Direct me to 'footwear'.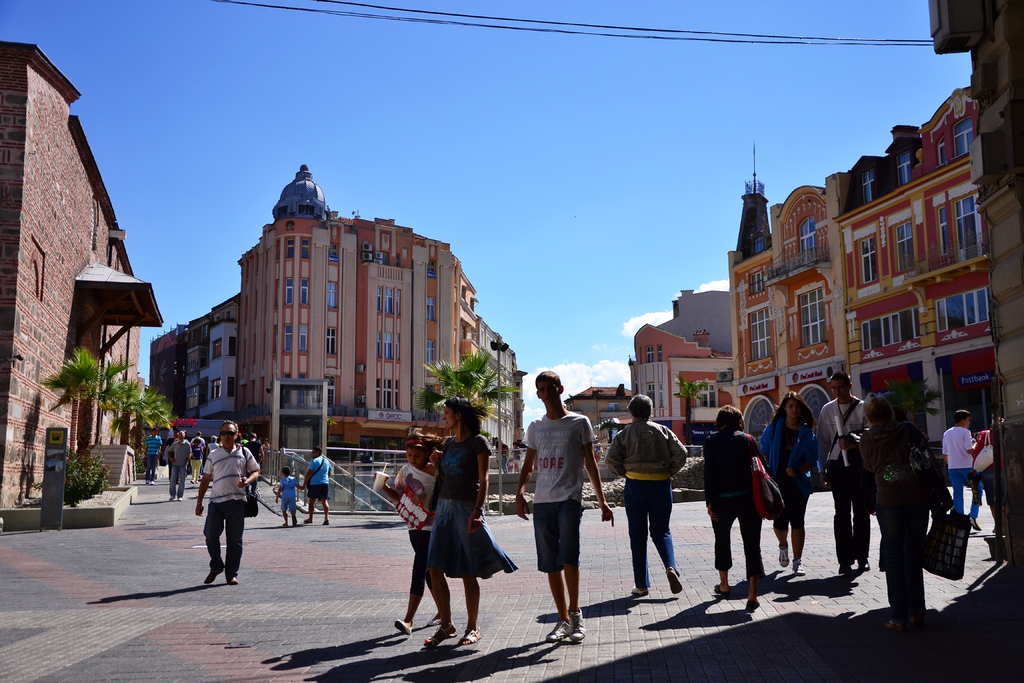
Direction: 860, 556, 871, 572.
